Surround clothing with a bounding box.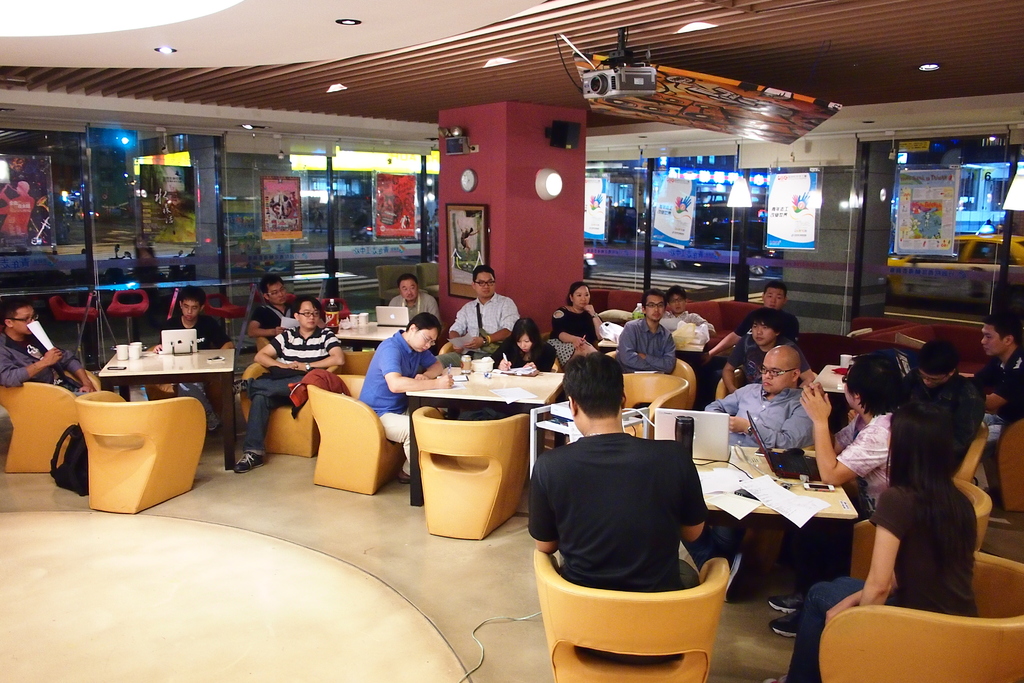
(661,310,718,331).
